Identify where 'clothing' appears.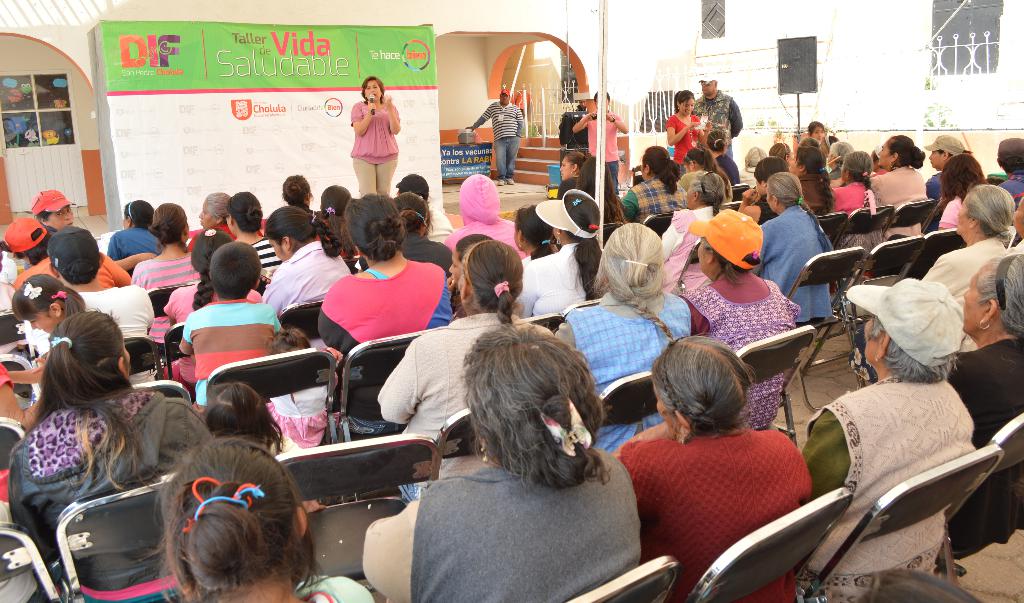
Appears at detection(621, 431, 815, 602).
